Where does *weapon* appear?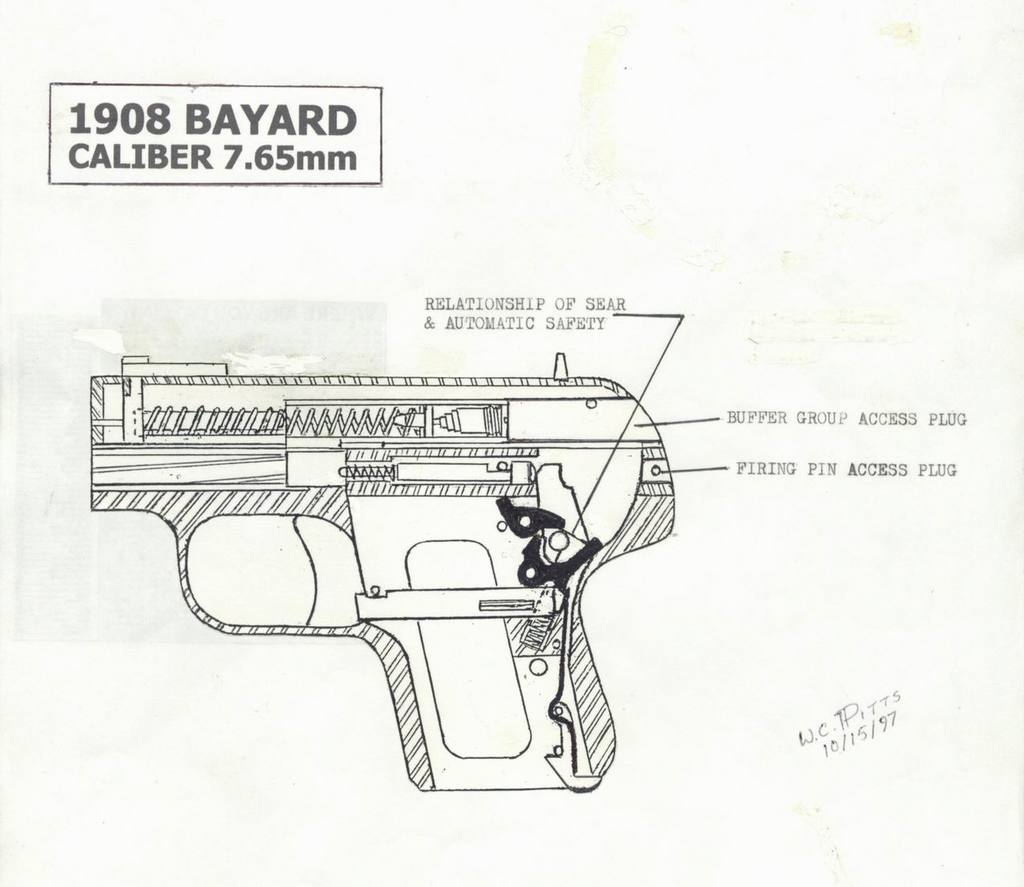
Appears at 129,340,630,803.
